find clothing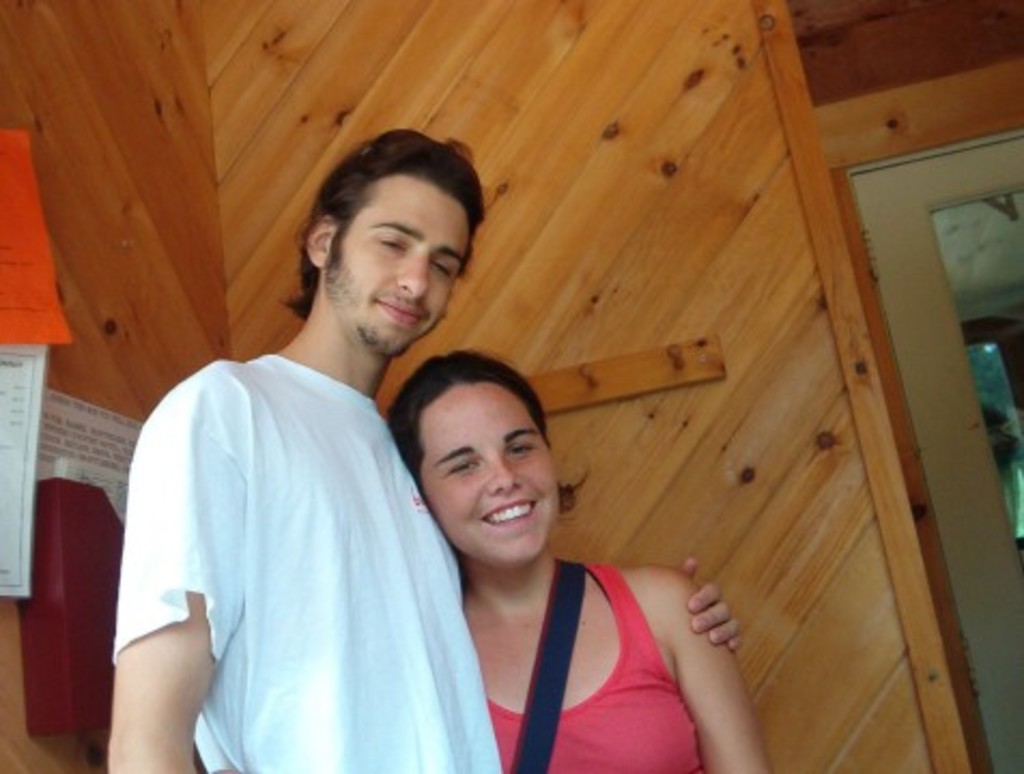
[x1=486, y1=557, x2=706, y2=772]
